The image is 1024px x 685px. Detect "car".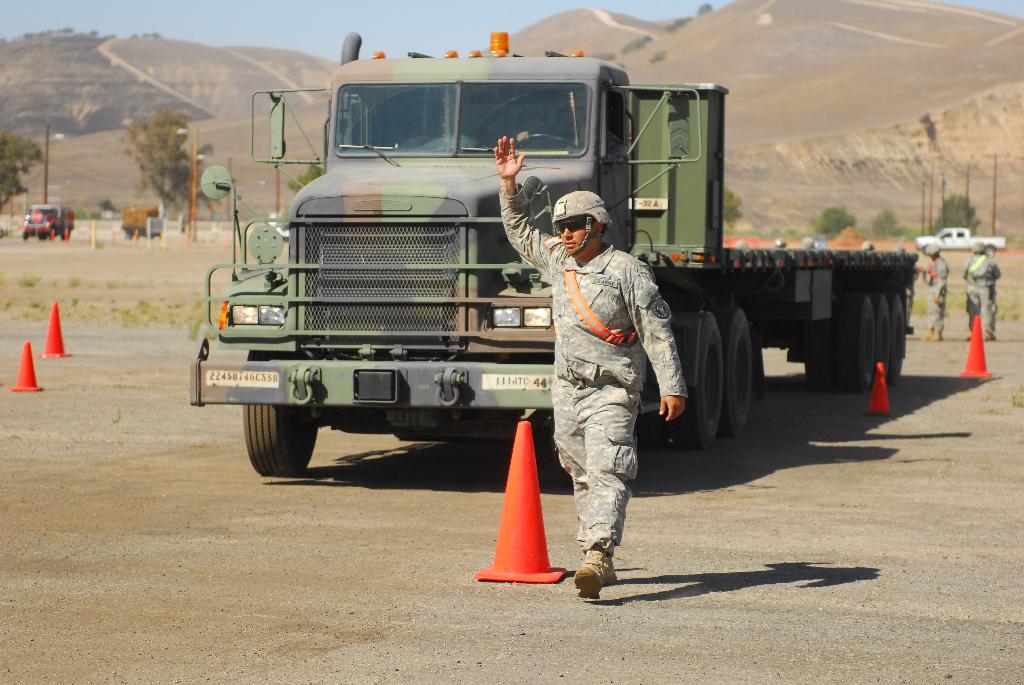
Detection: (x1=916, y1=227, x2=1008, y2=257).
